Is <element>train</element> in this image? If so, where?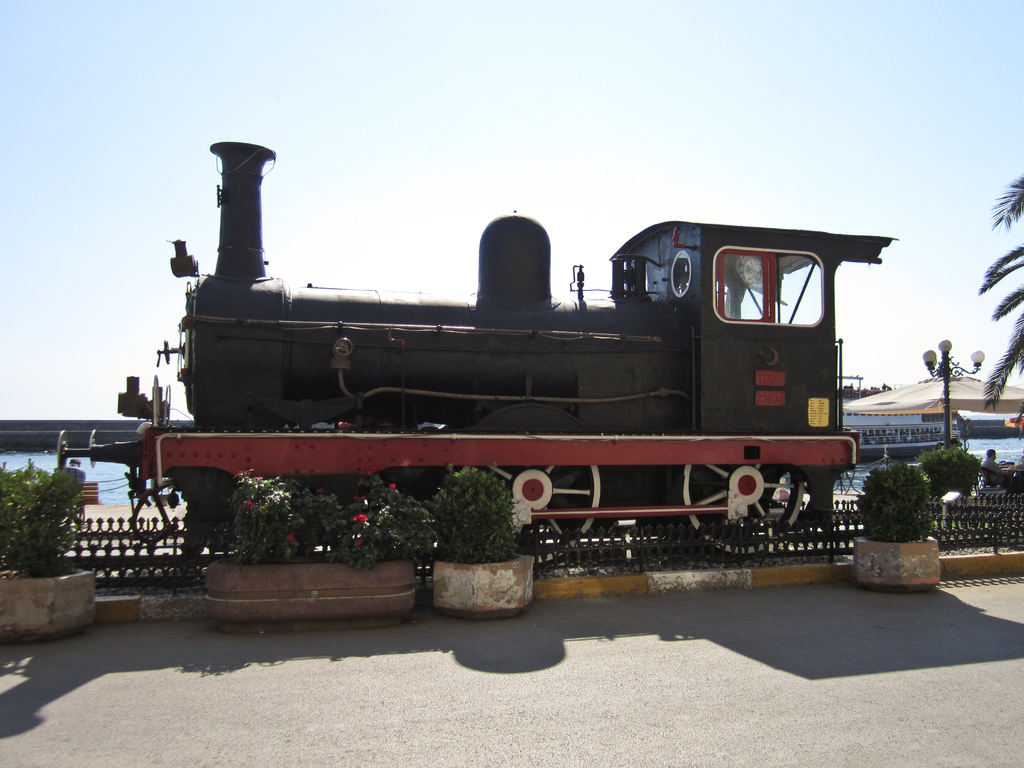
Yes, at crop(44, 130, 899, 559).
